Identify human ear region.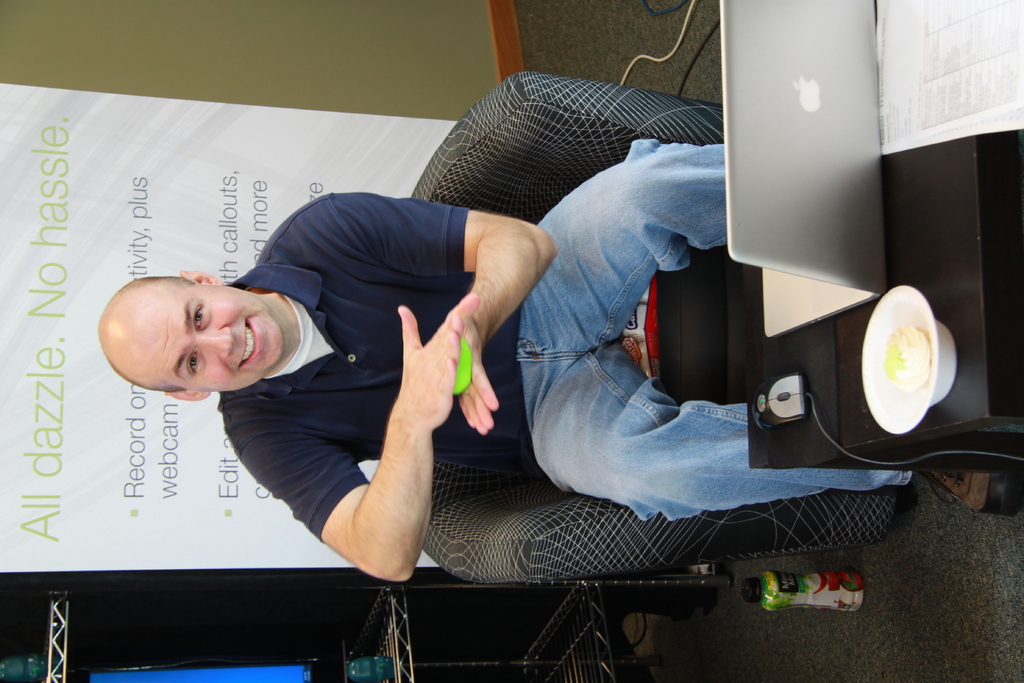
Region: detection(160, 390, 211, 400).
